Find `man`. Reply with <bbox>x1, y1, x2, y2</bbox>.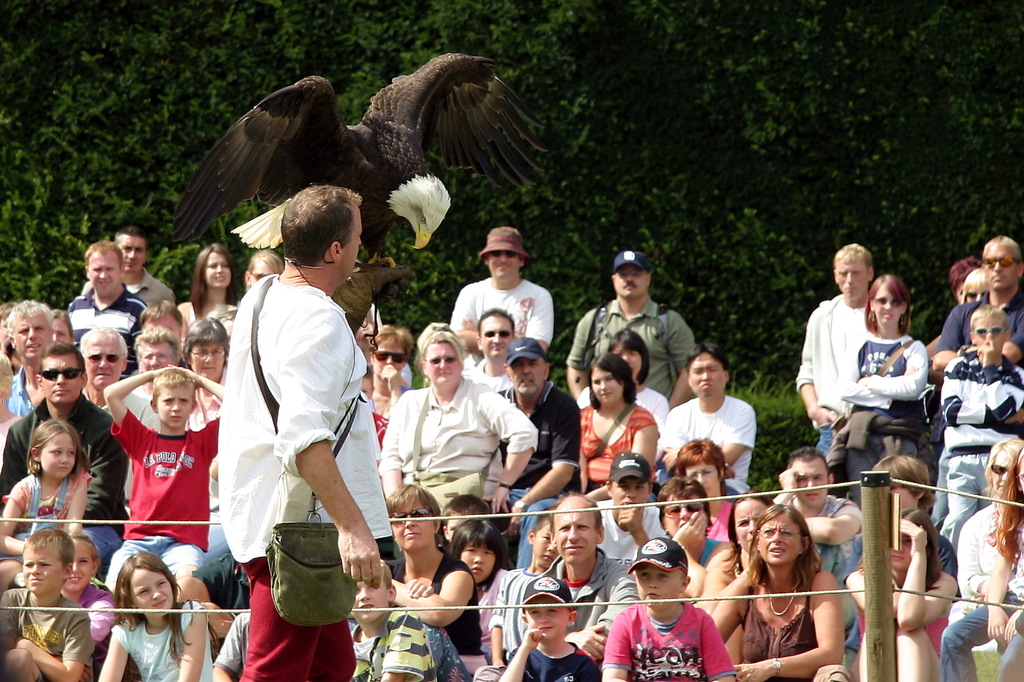
<bbox>652, 344, 749, 505</bbox>.
